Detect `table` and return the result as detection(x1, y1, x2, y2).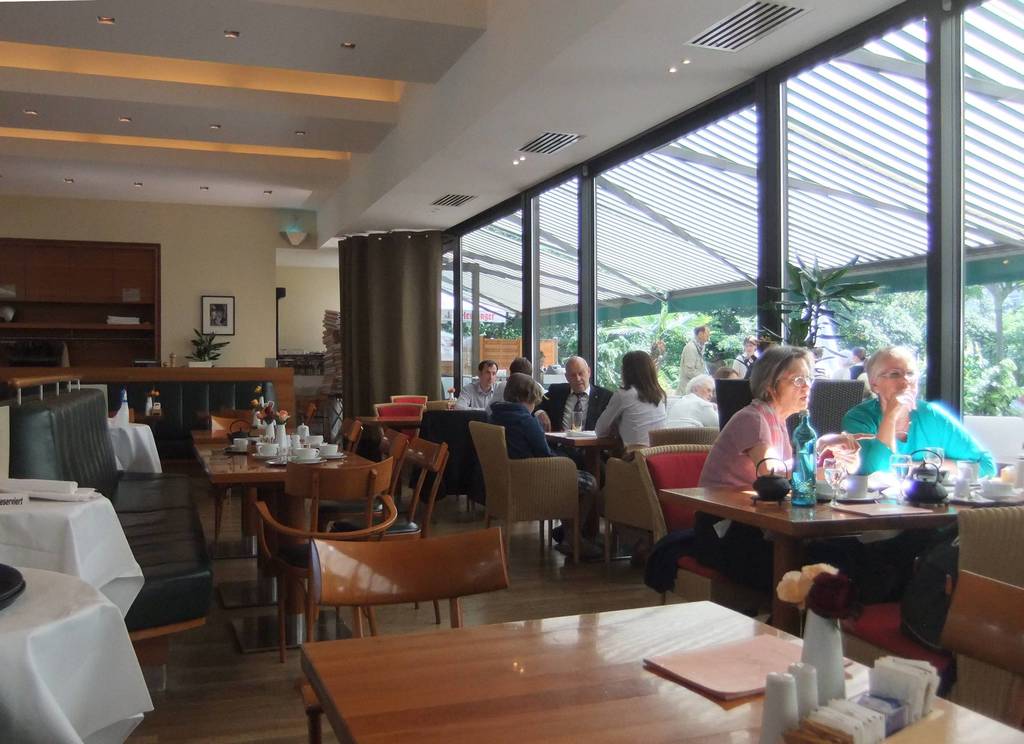
detection(543, 427, 630, 566).
